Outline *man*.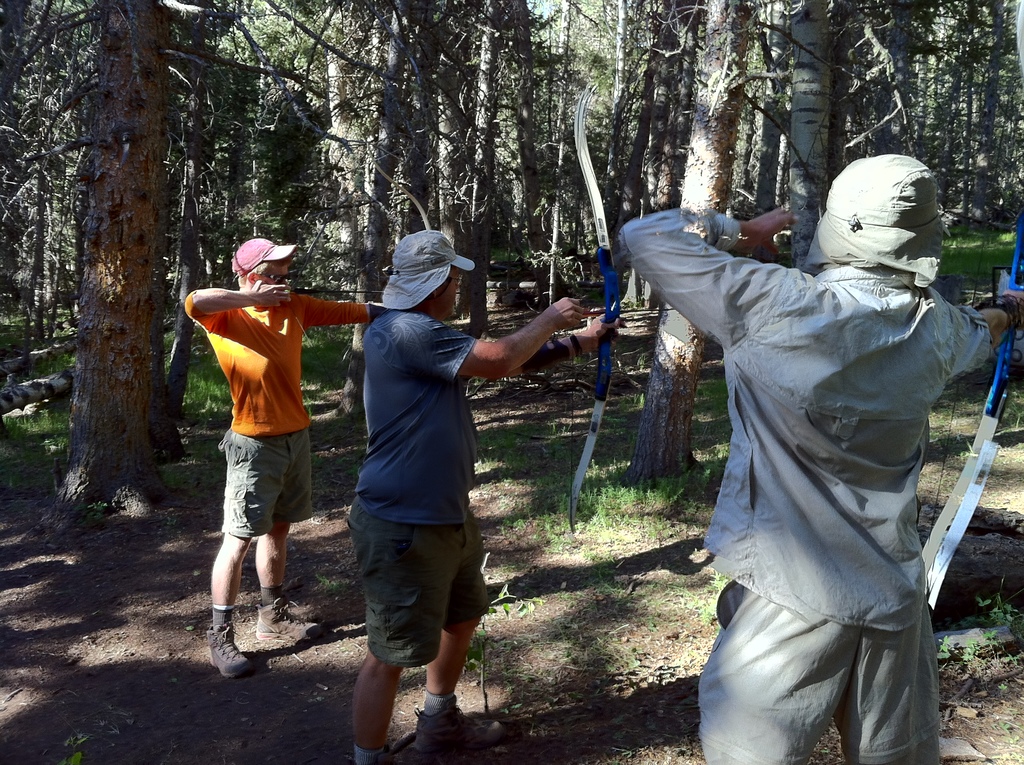
Outline: x1=180, y1=233, x2=359, y2=664.
